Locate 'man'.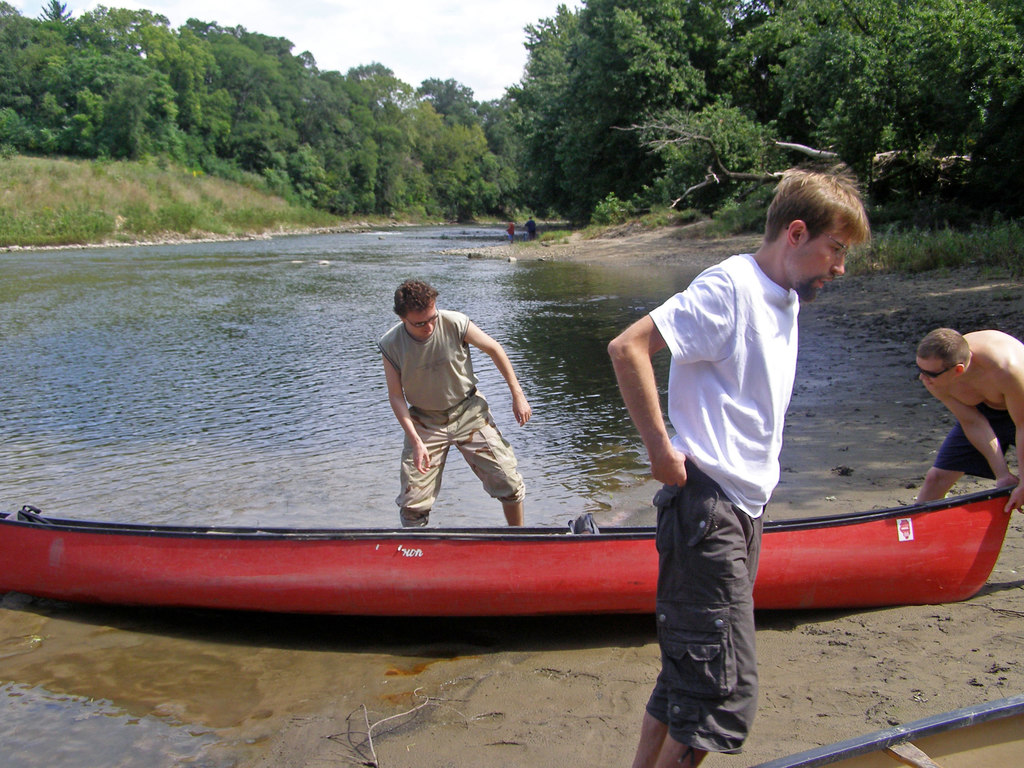
Bounding box: [left=367, top=278, right=516, bottom=538].
